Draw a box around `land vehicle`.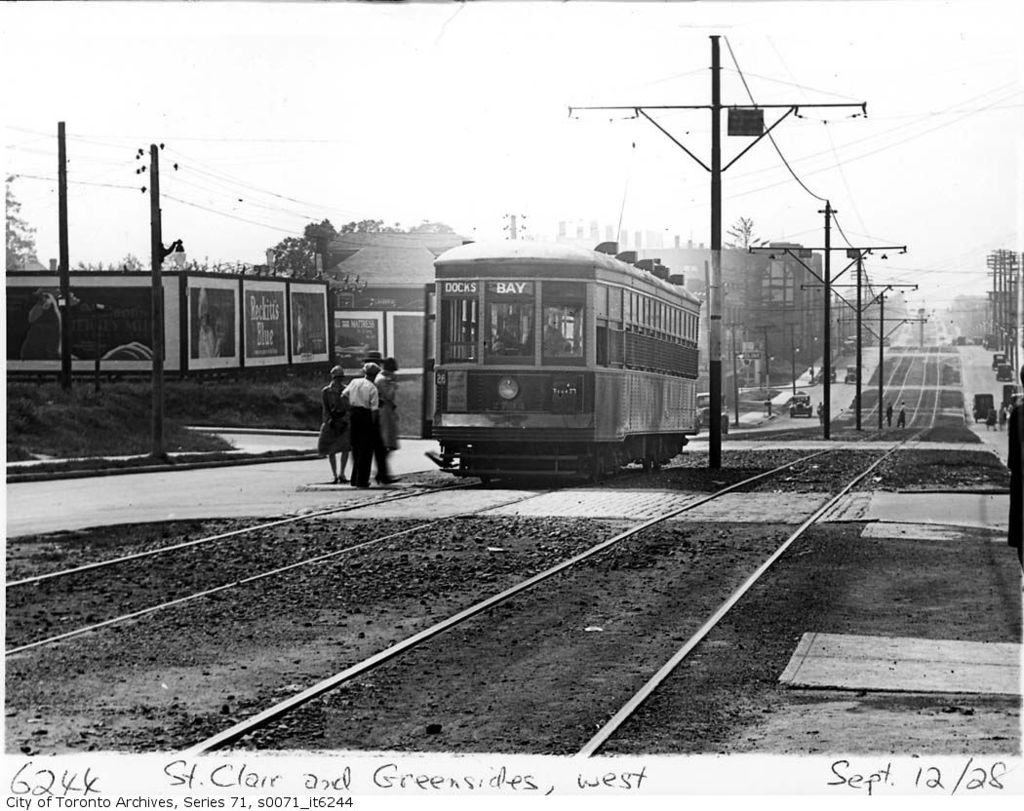
{"x1": 395, "y1": 238, "x2": 729, "y2": 480}.
